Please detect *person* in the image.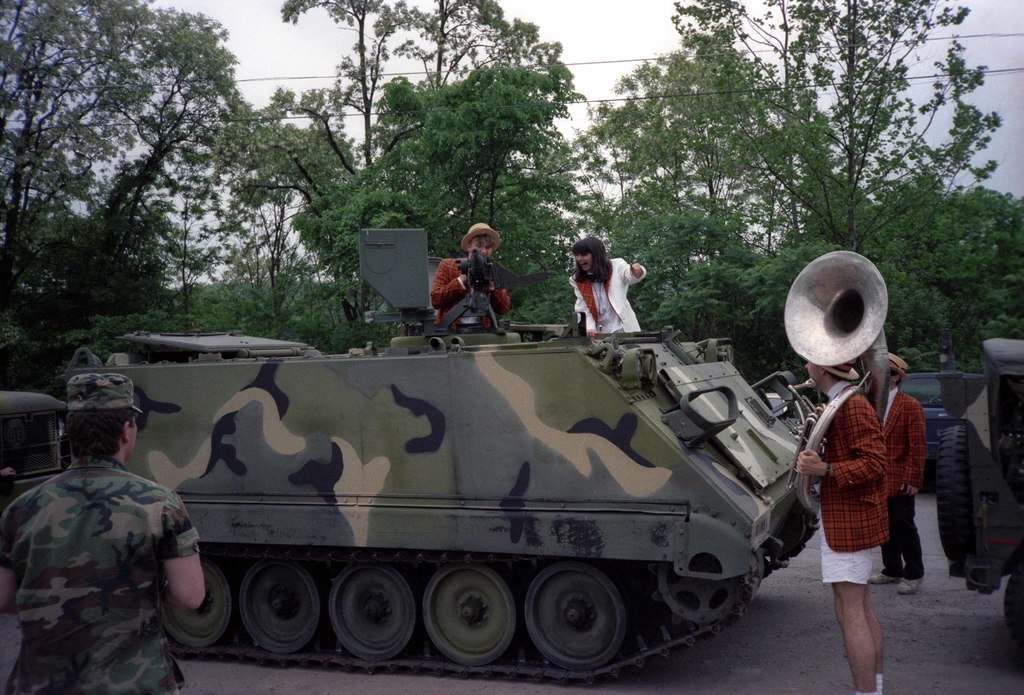
rect(0, 375, 206, 694).
